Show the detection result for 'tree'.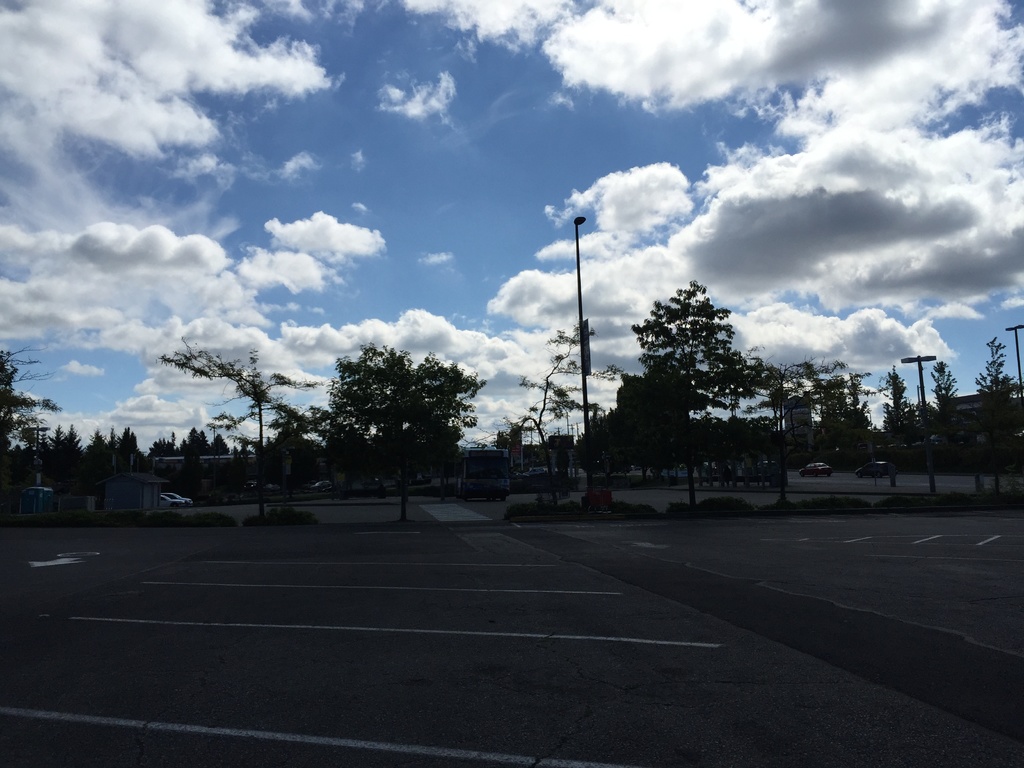
779 355 878 488.
